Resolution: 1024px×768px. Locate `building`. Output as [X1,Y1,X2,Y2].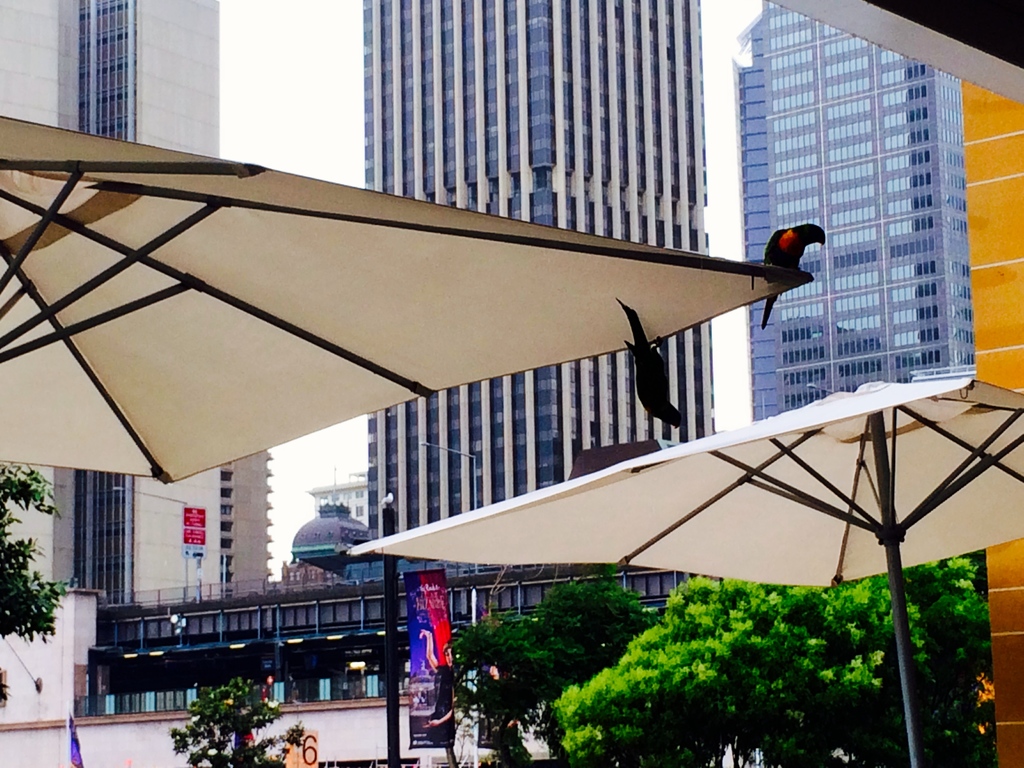
[223,447,275,597].
